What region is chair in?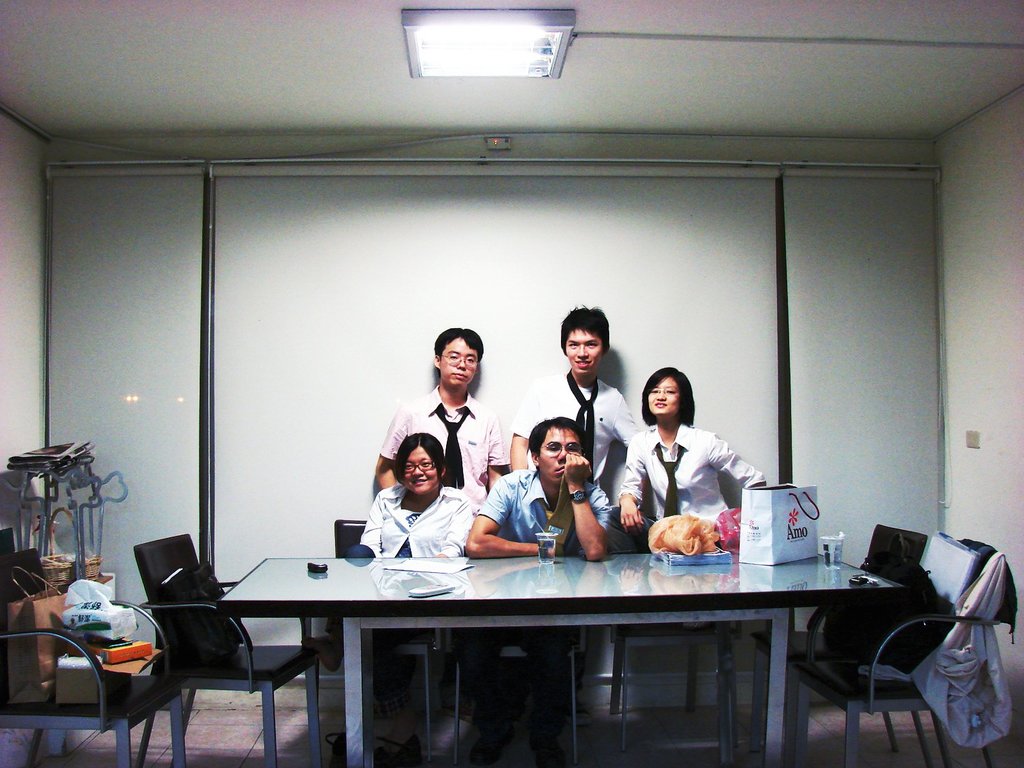
detection(133, 532, 324, 767).
